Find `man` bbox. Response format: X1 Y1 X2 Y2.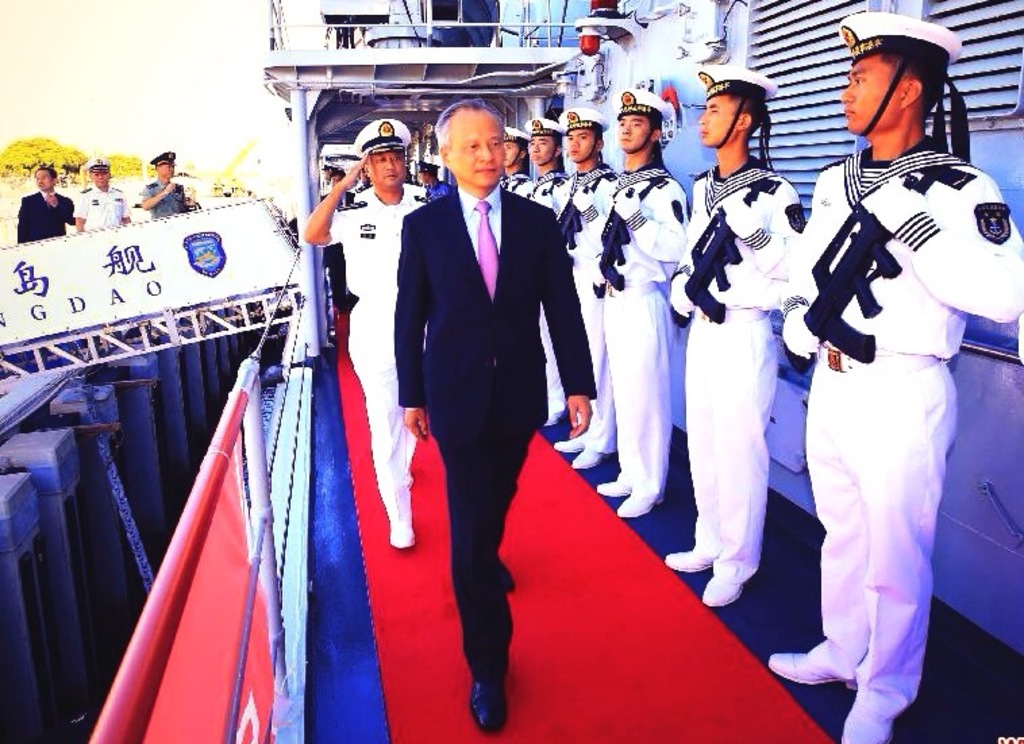
659 62 816 609.
